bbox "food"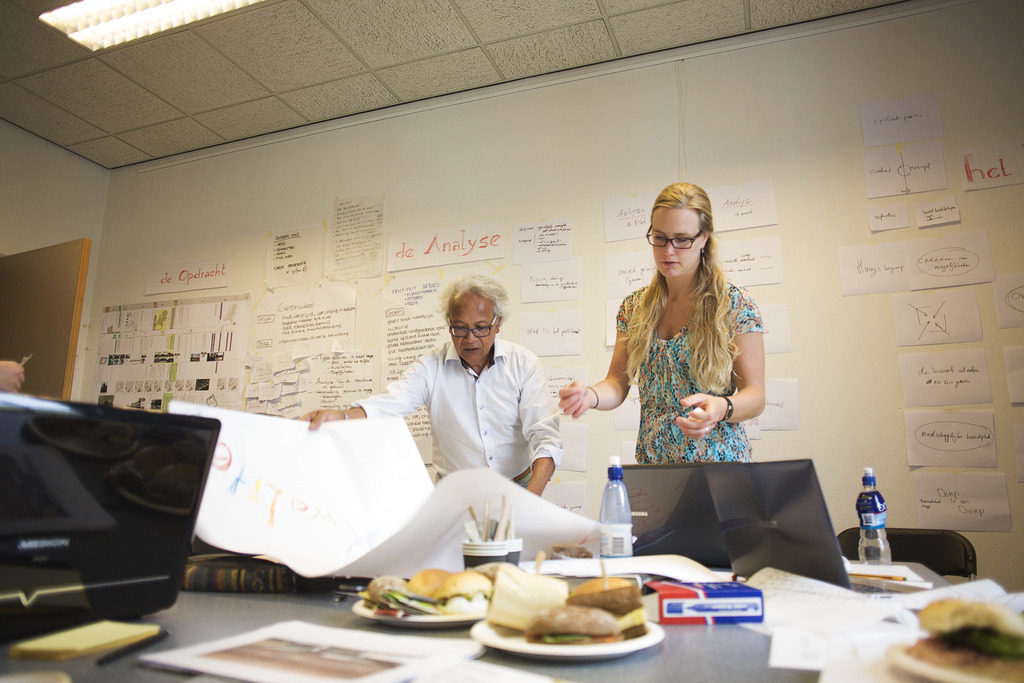
bbox=(535, 607, 624, 643)
